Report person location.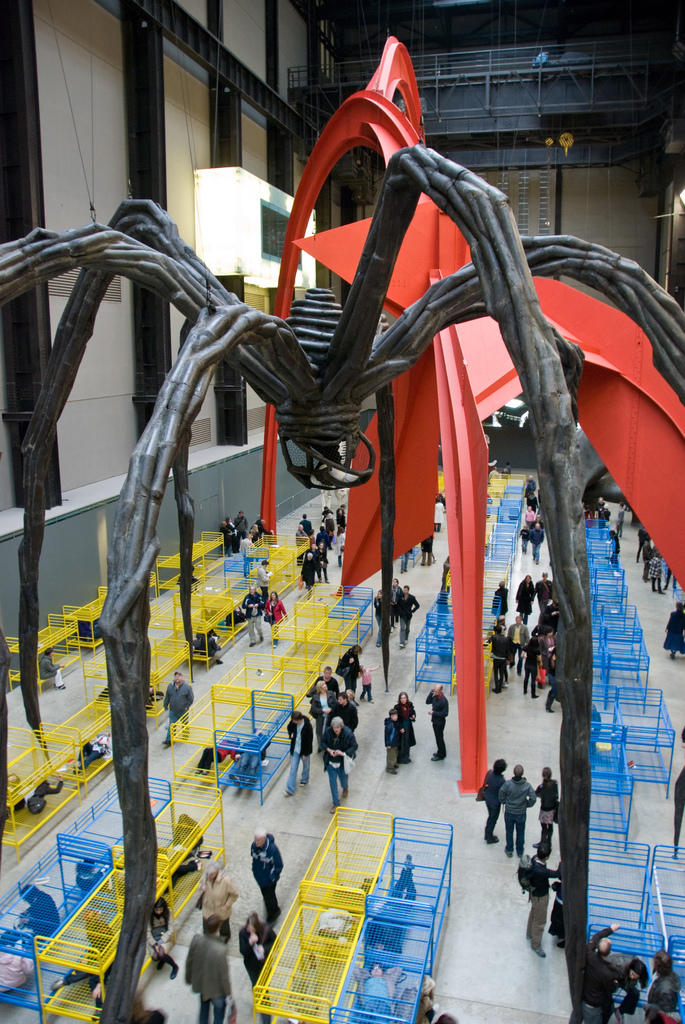
Report: (left=160, top=668, right=193, bottom=748).
